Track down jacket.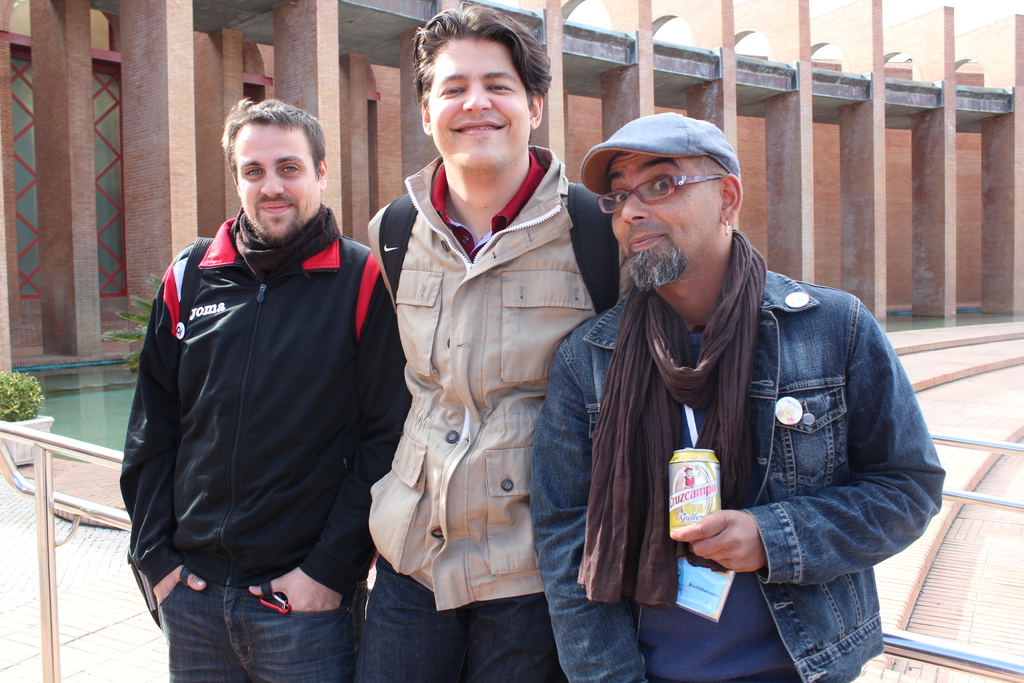
Tracked to 364:140:635:620.
